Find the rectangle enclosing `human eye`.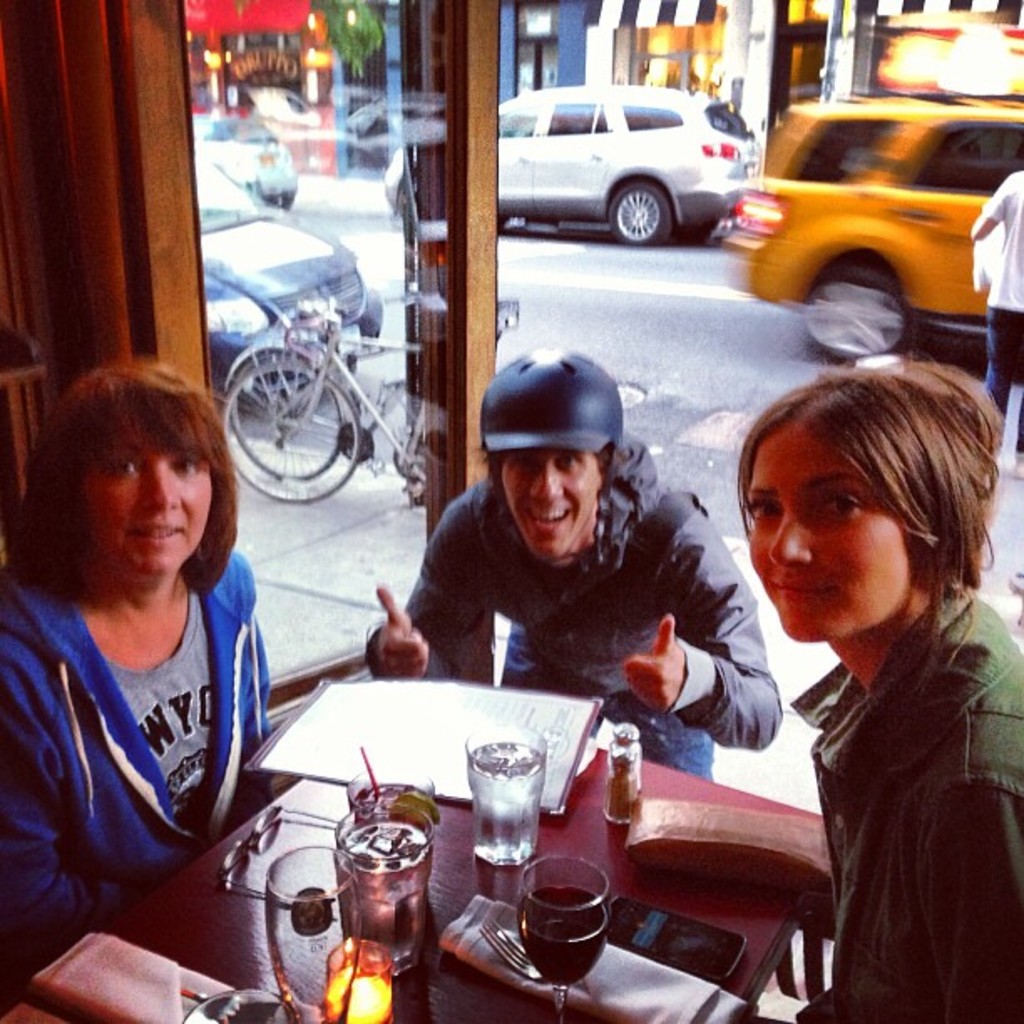
x1=550, y1=450, x2=581, y2=475.
